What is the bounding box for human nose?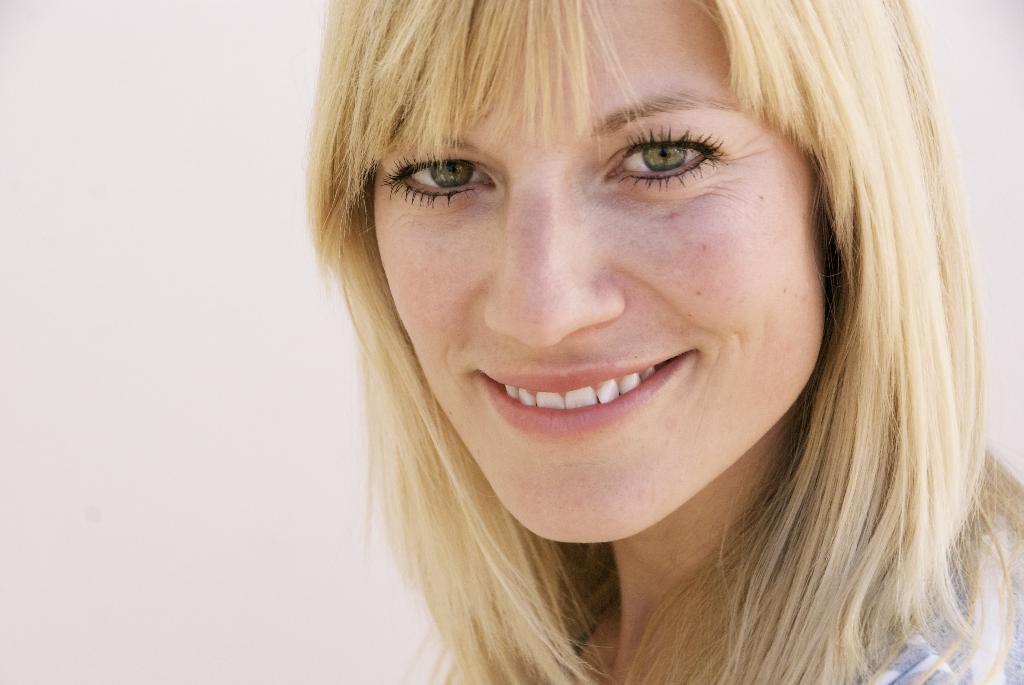
bbox=[480, 166, 624, 347].
